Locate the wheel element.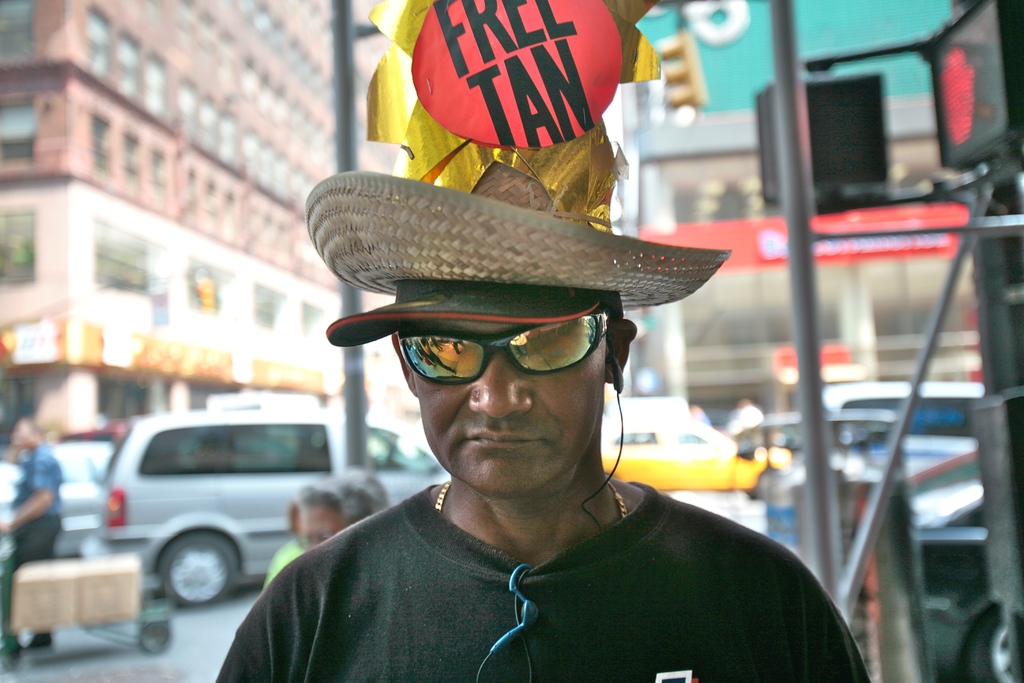
Element bbox: [964,603,1018,682].
